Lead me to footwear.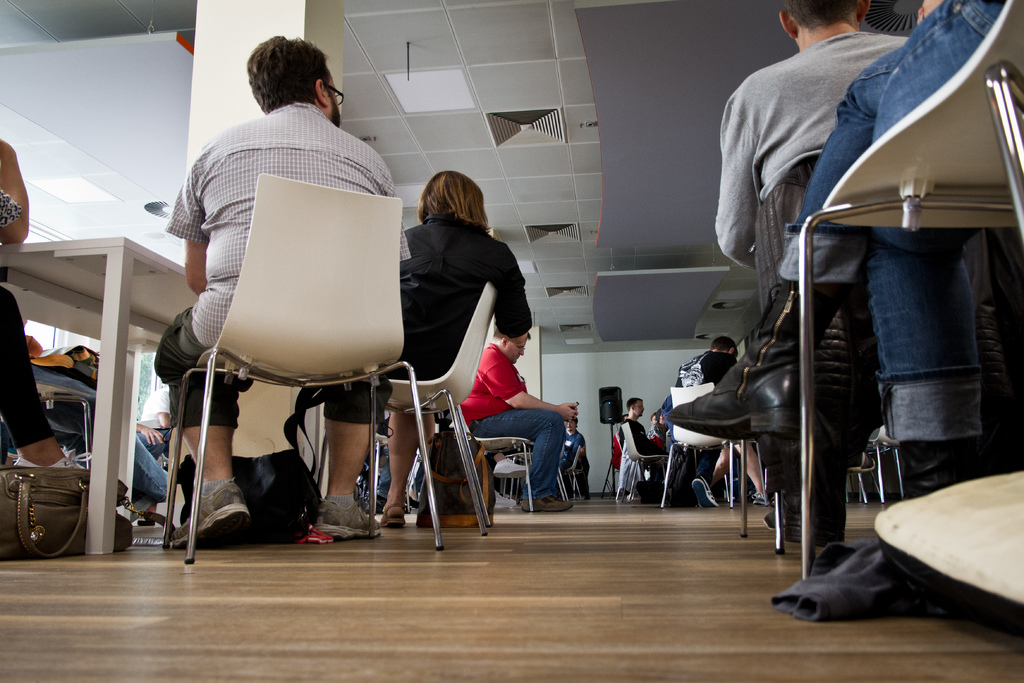
Lead to rect(134, 518, 152, 524).
